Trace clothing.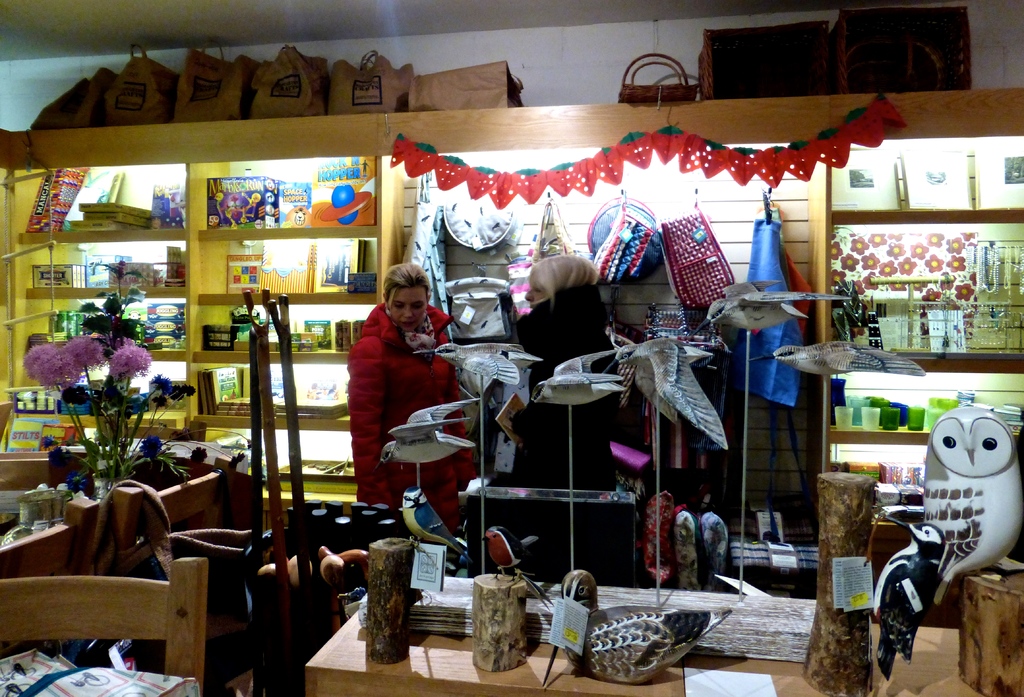
Traced to [341, 276, 460, 511].
